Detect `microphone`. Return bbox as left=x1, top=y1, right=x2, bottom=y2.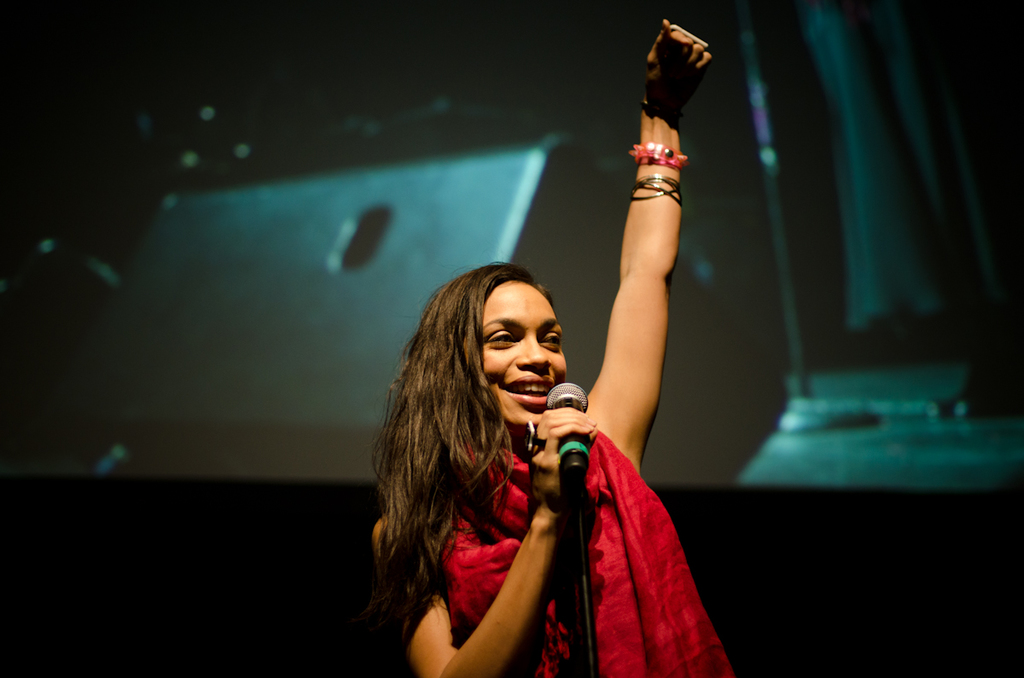
left=546, top=381, right=594, bottom=481.
